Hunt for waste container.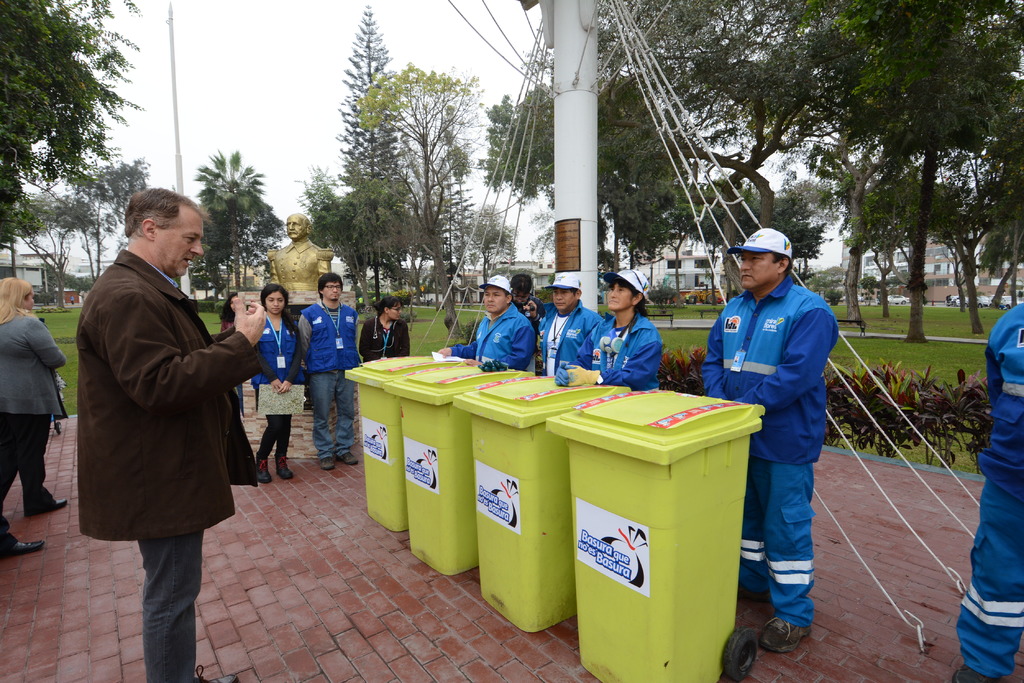
Hunted down at 545 373 775 673.
